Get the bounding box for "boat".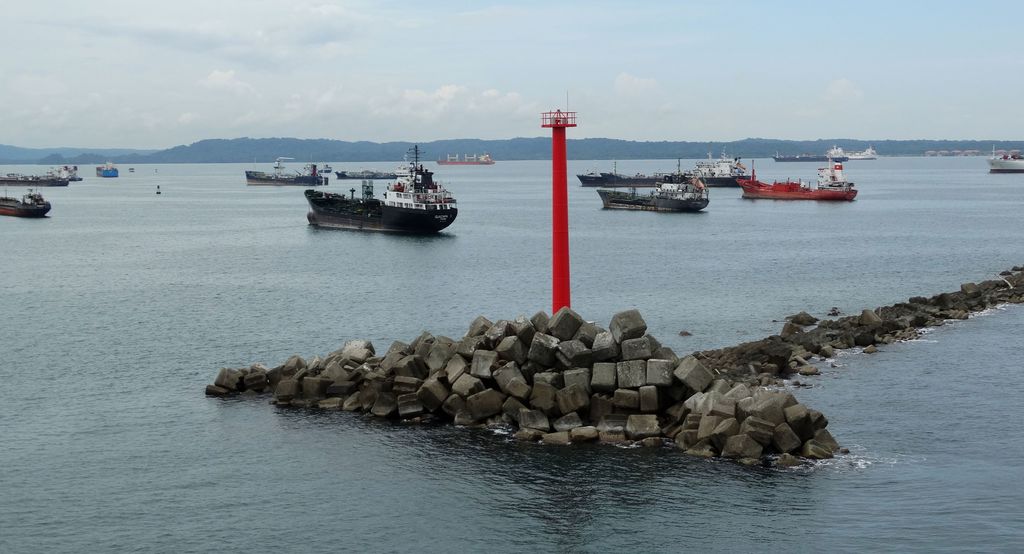
[731,147,860,206].
